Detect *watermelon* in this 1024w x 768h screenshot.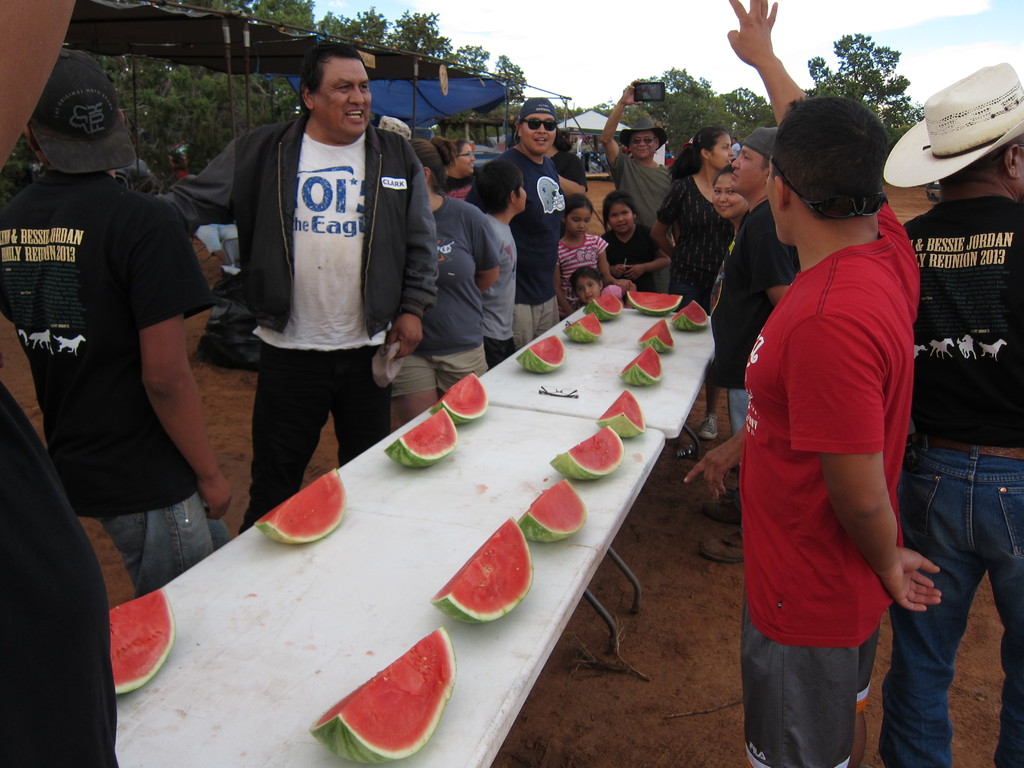
Detection: crop(515, 333, 566, 373).
